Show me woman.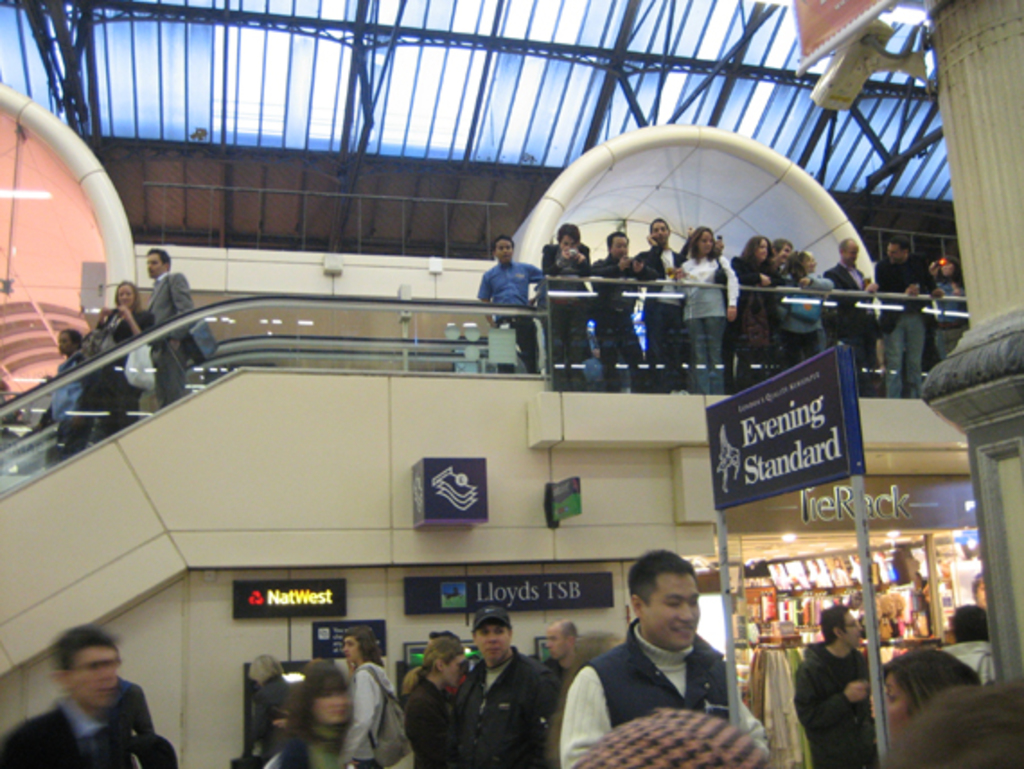
woman is here: bbox(668, 221, 738, 393).
